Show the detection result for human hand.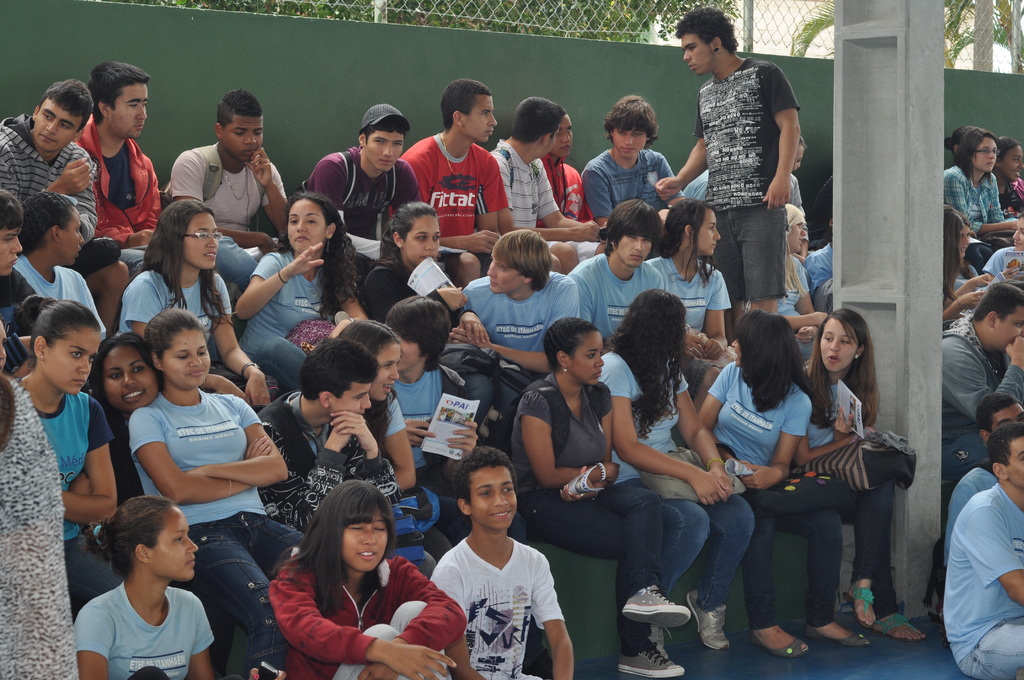
[left=455, top=312, right=490, bottom=345].
